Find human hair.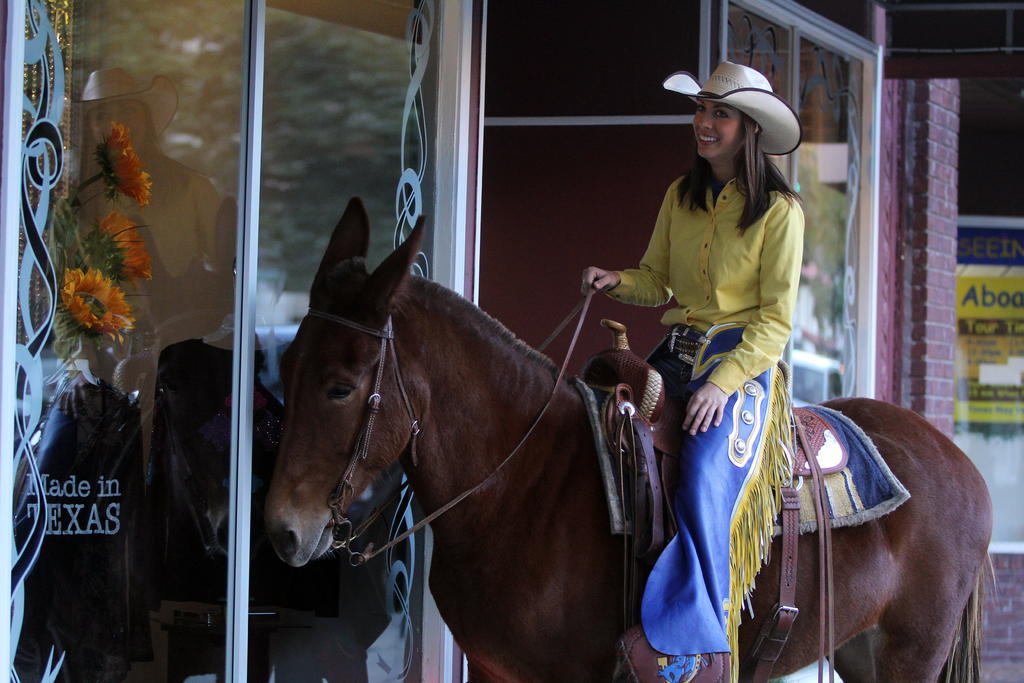
[671,102,798,237].
